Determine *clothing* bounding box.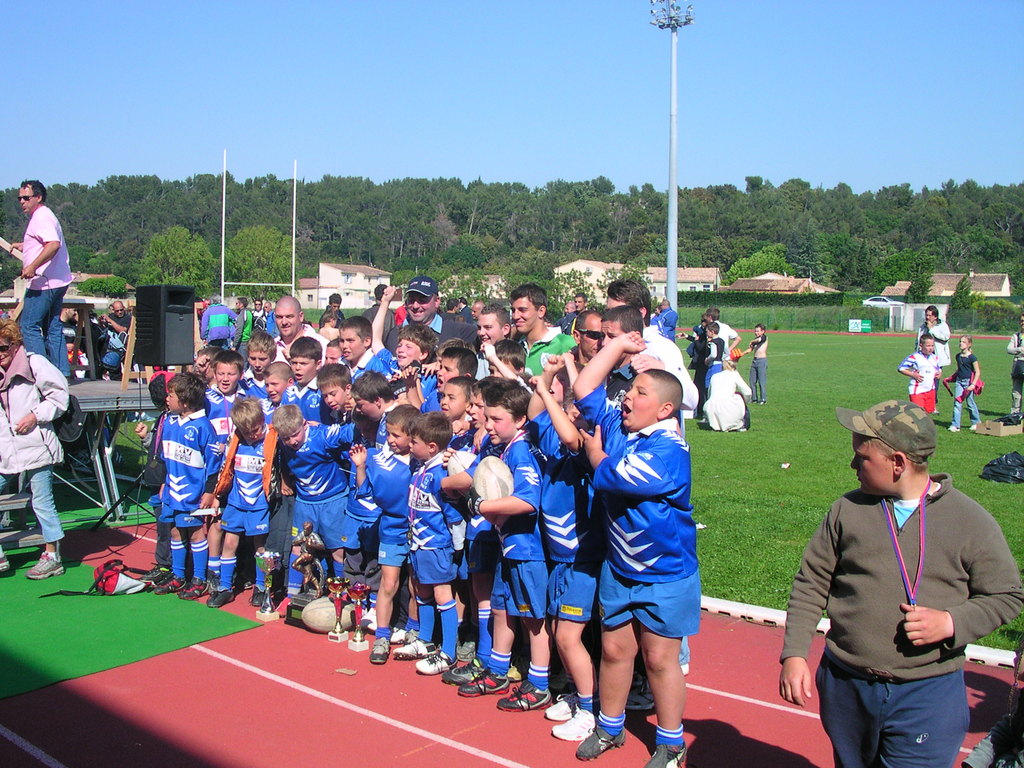
Determined: {"left": 280, "top": 423, "right": 373, "bottom": 562}.
